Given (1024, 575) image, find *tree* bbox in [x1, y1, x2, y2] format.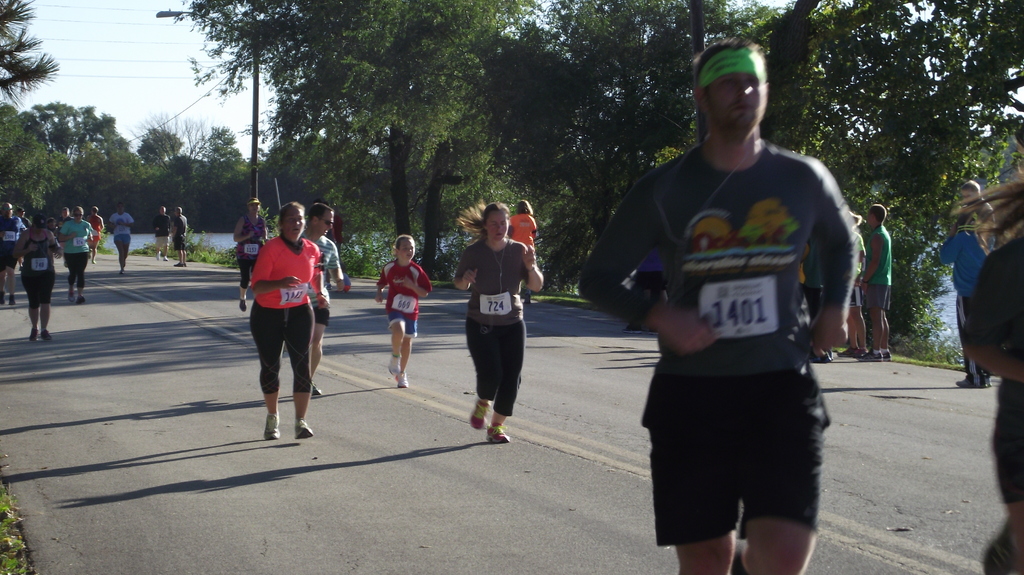
[248, 123, 385, 239].
